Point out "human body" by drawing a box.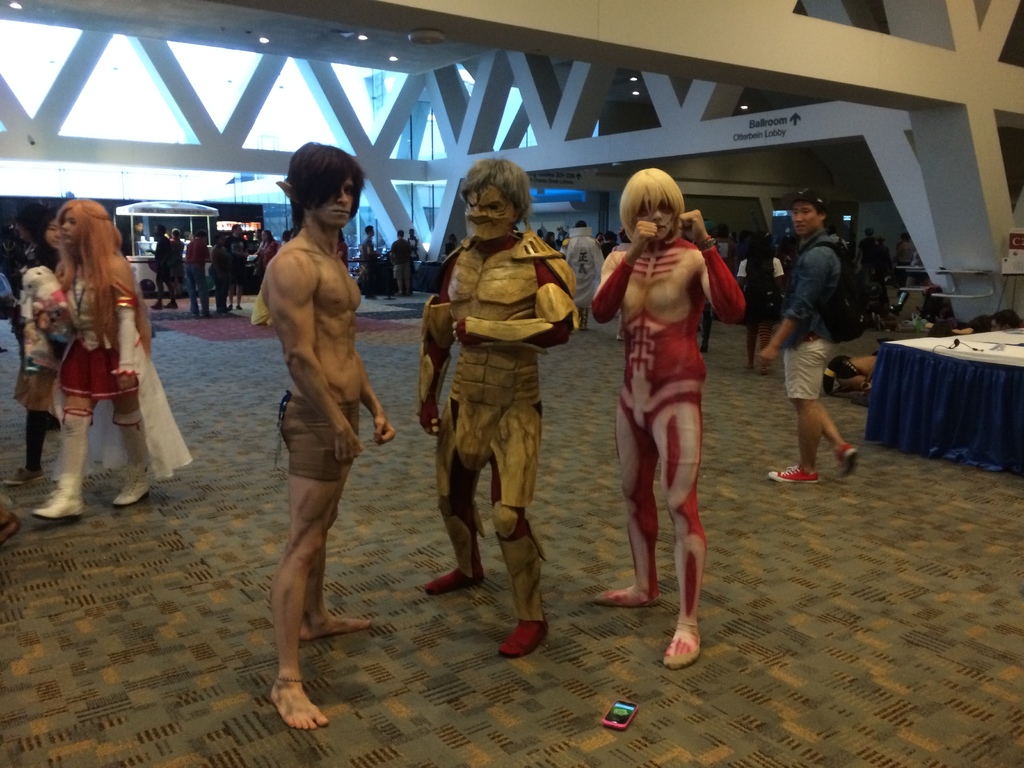
bbox(850, 223, 871, 275).
